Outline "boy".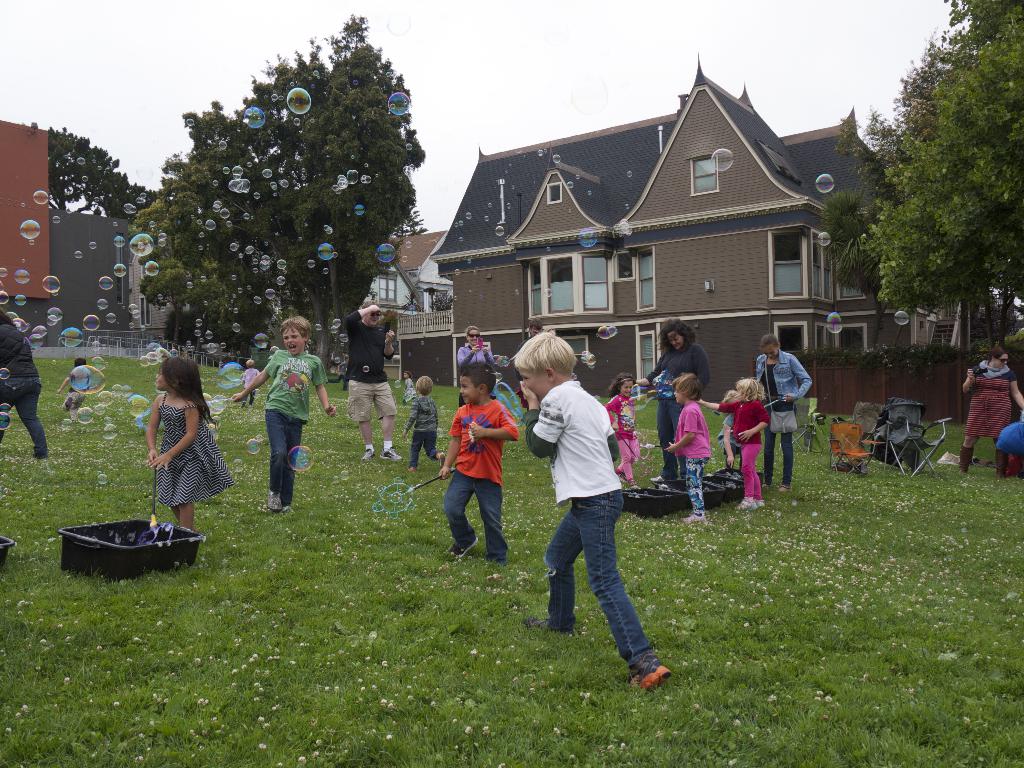
Outline: 509 326 671 692.
